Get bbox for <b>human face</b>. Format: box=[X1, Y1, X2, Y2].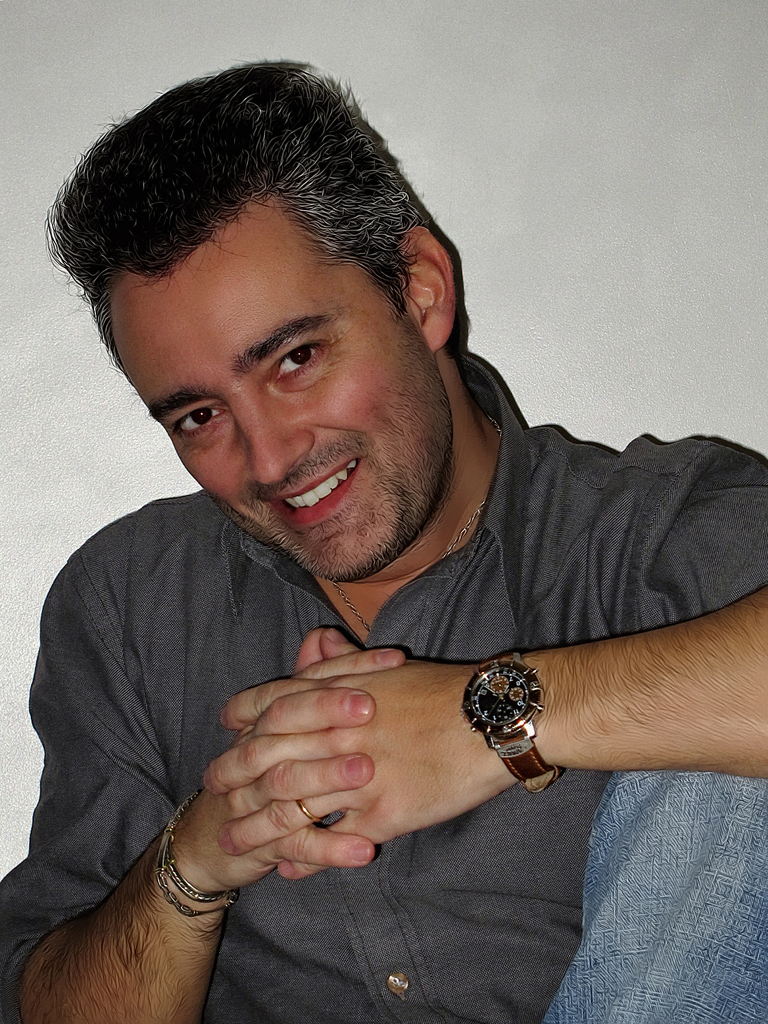
box=[106, 204, 452, 582].
